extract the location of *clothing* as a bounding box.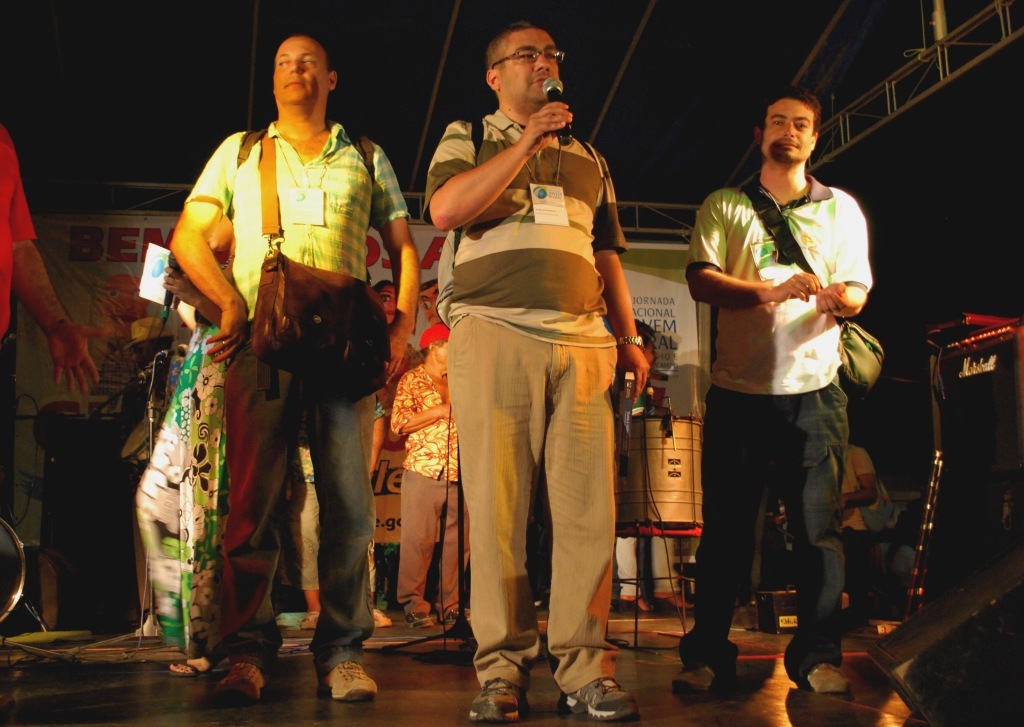
[391, 362, 475, 613].
